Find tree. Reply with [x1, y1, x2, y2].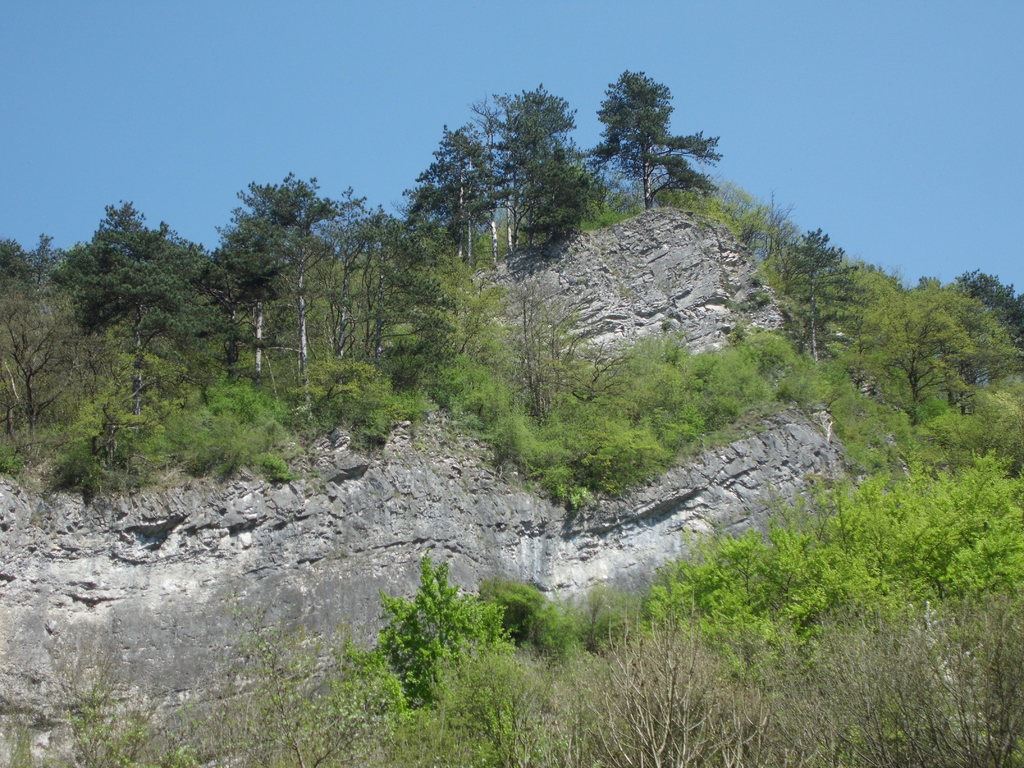
[403, 124, 499, 276].
